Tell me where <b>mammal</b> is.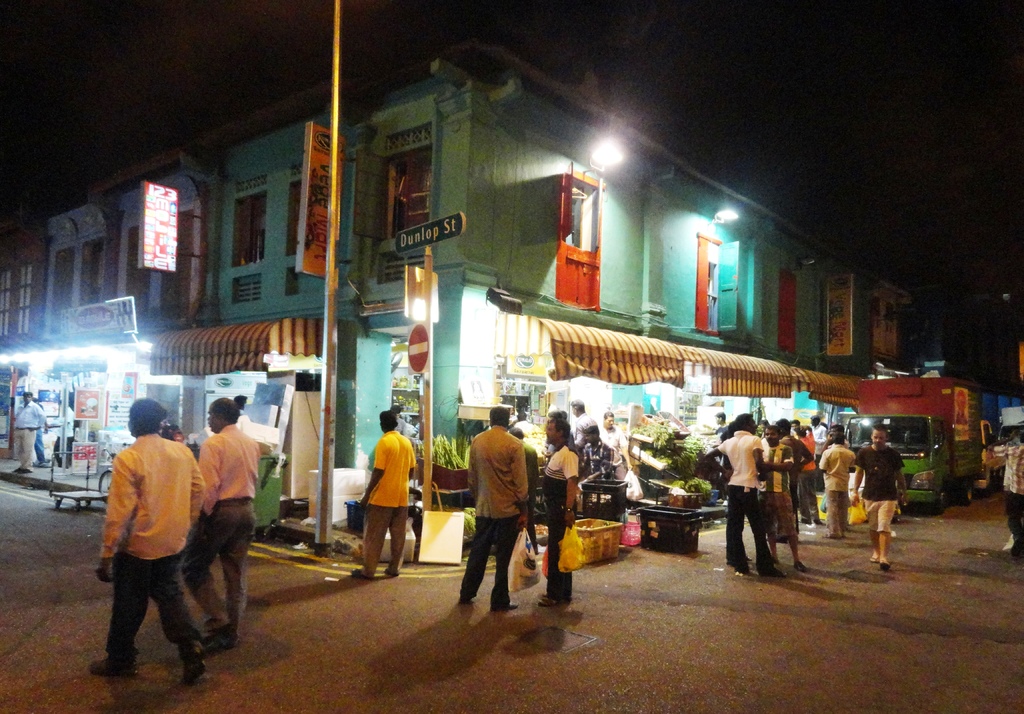
<b>mammal</b> is at <bbox>539, 415, 579, 610</bbox>.
